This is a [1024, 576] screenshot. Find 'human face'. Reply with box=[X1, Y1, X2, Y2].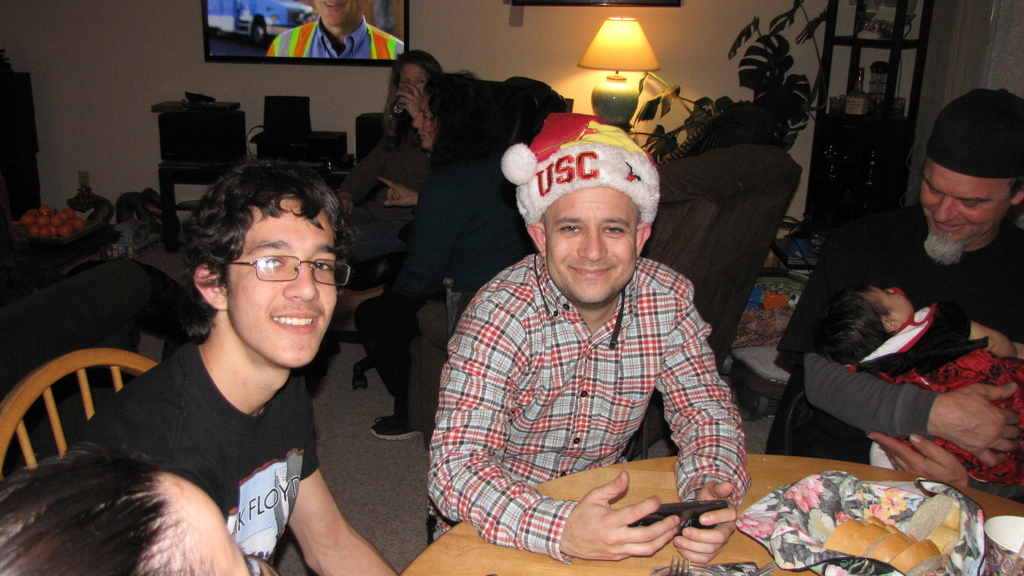
box=[143, 472, 282, 575].
